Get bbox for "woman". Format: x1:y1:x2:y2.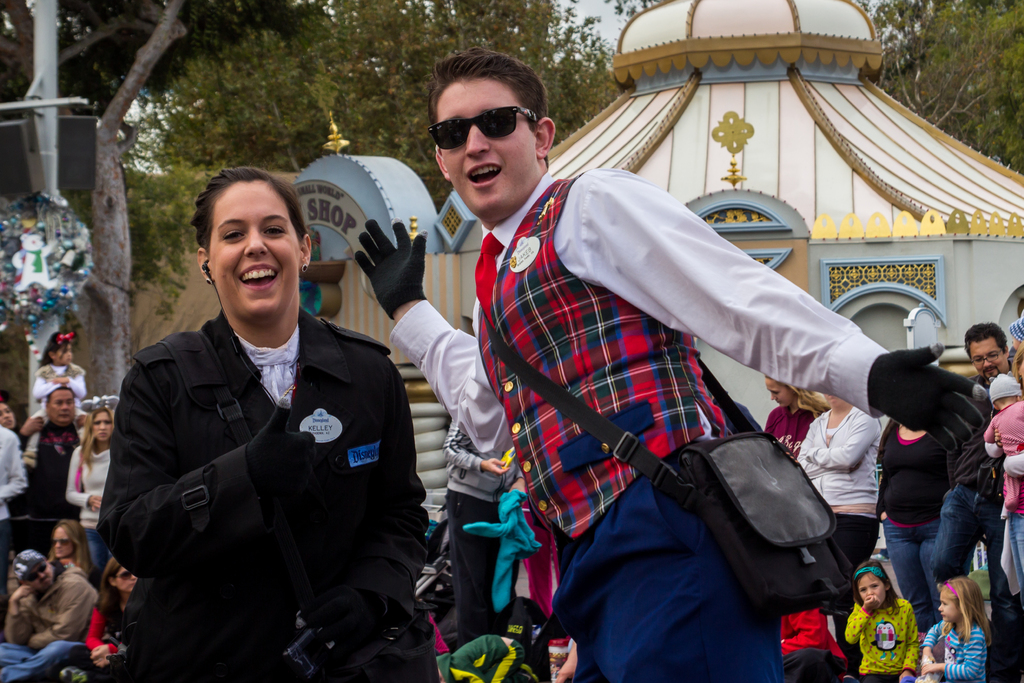
757:370:824:467.
